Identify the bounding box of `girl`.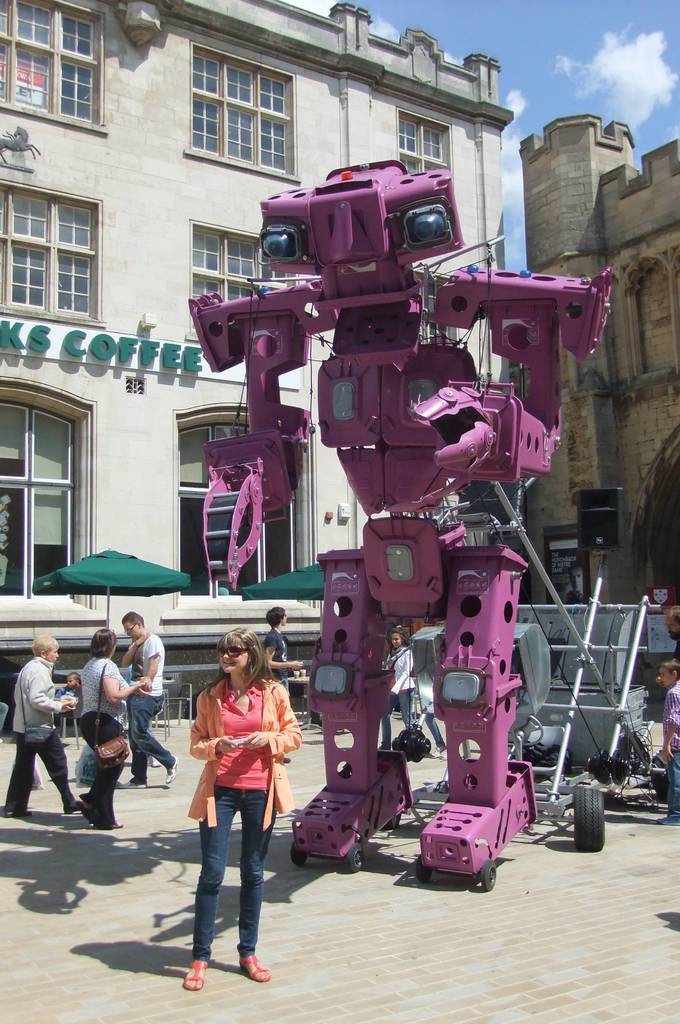
locate(262, 607, 301, 694).
